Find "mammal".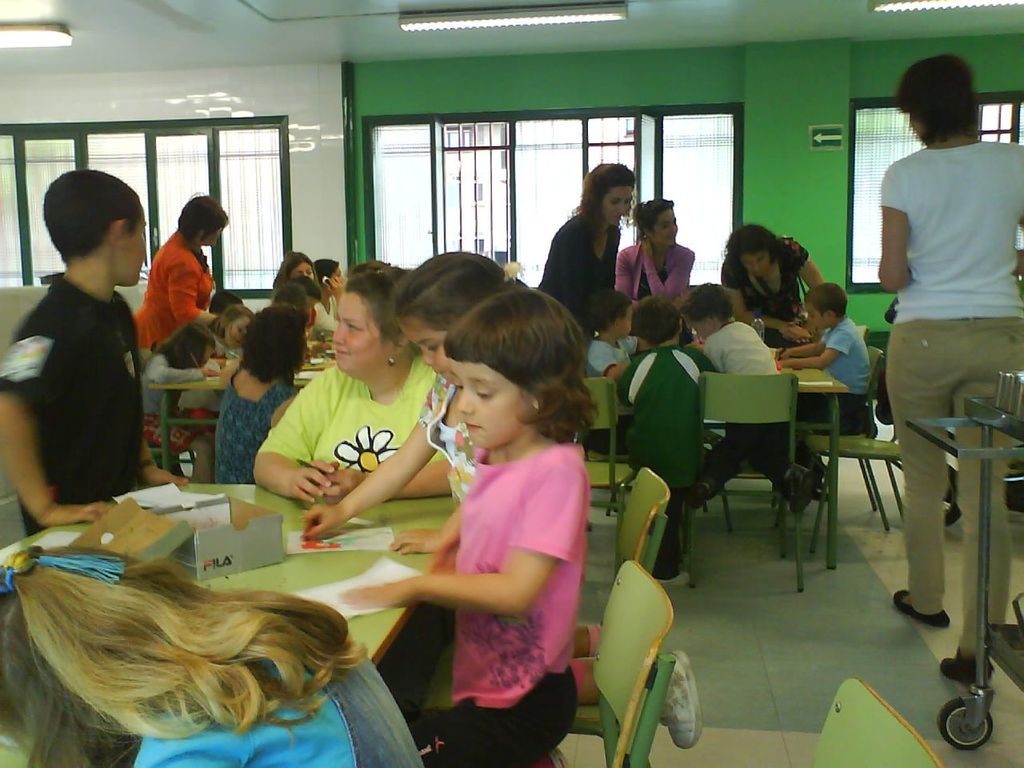
Rect(134, 318, 220, 486).
